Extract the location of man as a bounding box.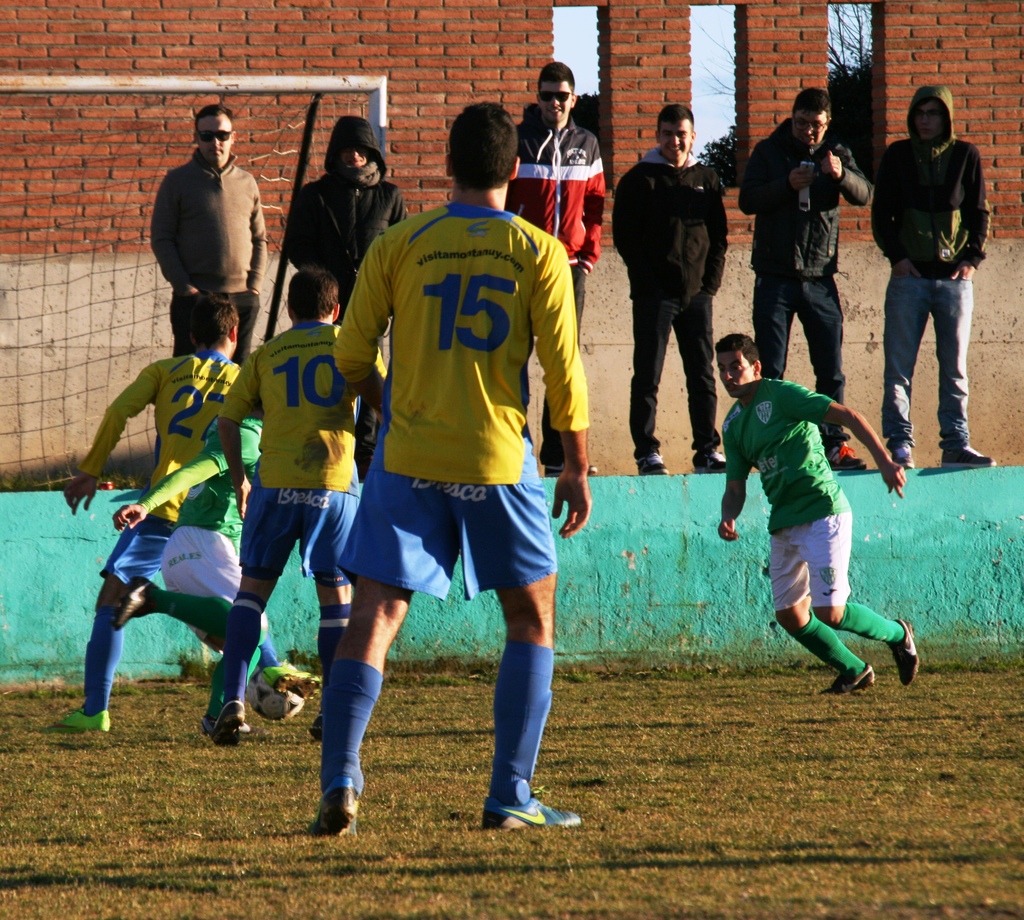
<region>204, 268, 395, 739</region>.
